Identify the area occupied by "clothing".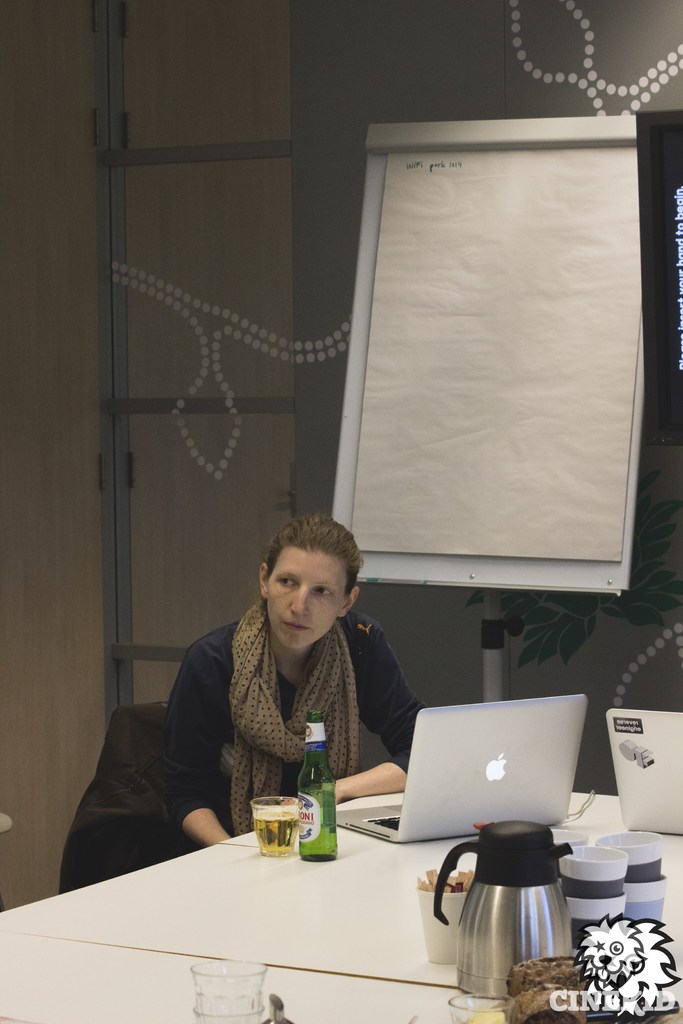
Area: BBox(147, 600, 434, 829).
